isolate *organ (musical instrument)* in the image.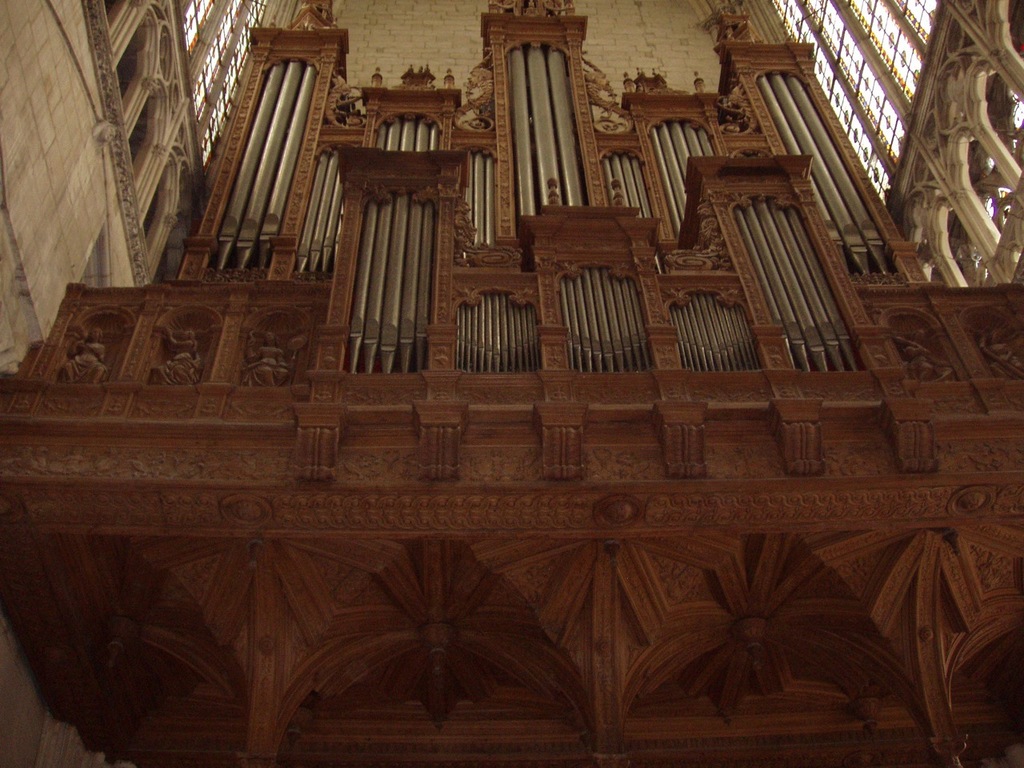
Isolated region: locate(174, 0, 931, 381).
